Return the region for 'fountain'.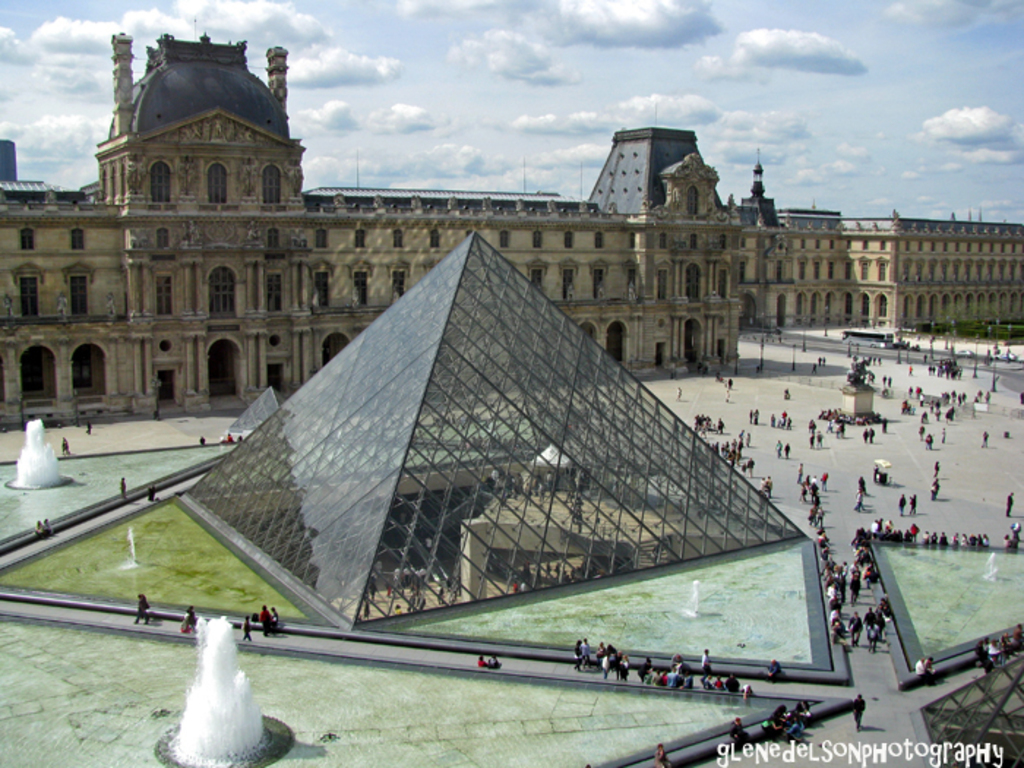
<region>671, 585, 696, 620</region>.
